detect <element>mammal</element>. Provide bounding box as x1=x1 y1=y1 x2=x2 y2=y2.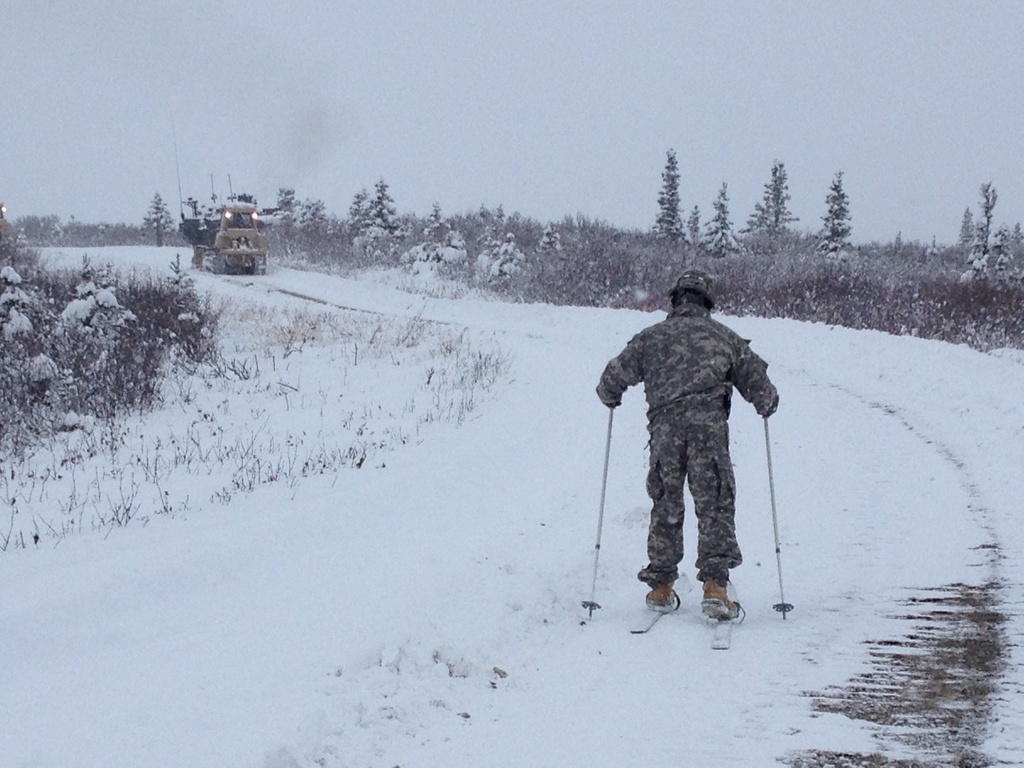
x1=582 y1=299 x2=787 y2=592.
